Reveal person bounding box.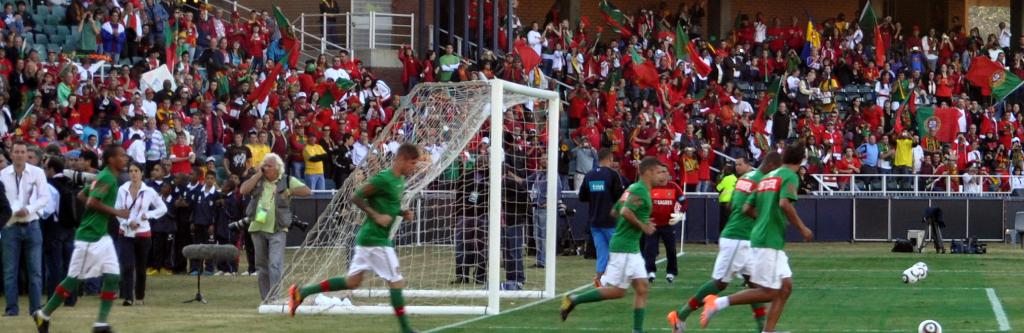
Revealed: [left=353, top=128, right=378, bottom=170].
